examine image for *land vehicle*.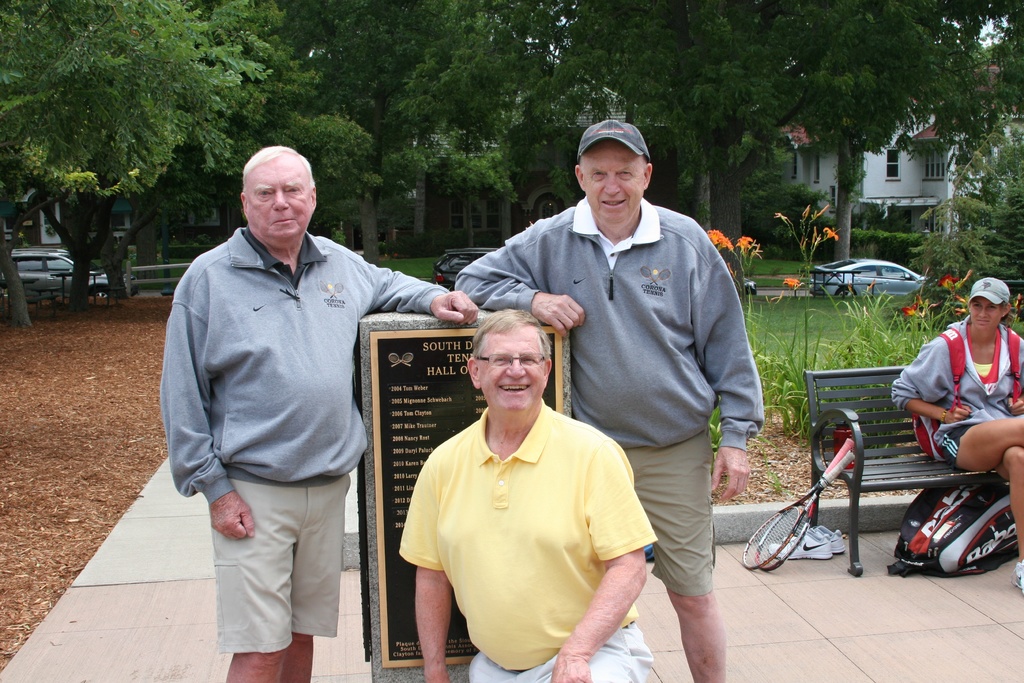
Examination result: locate(0, 245, 139, 302).
